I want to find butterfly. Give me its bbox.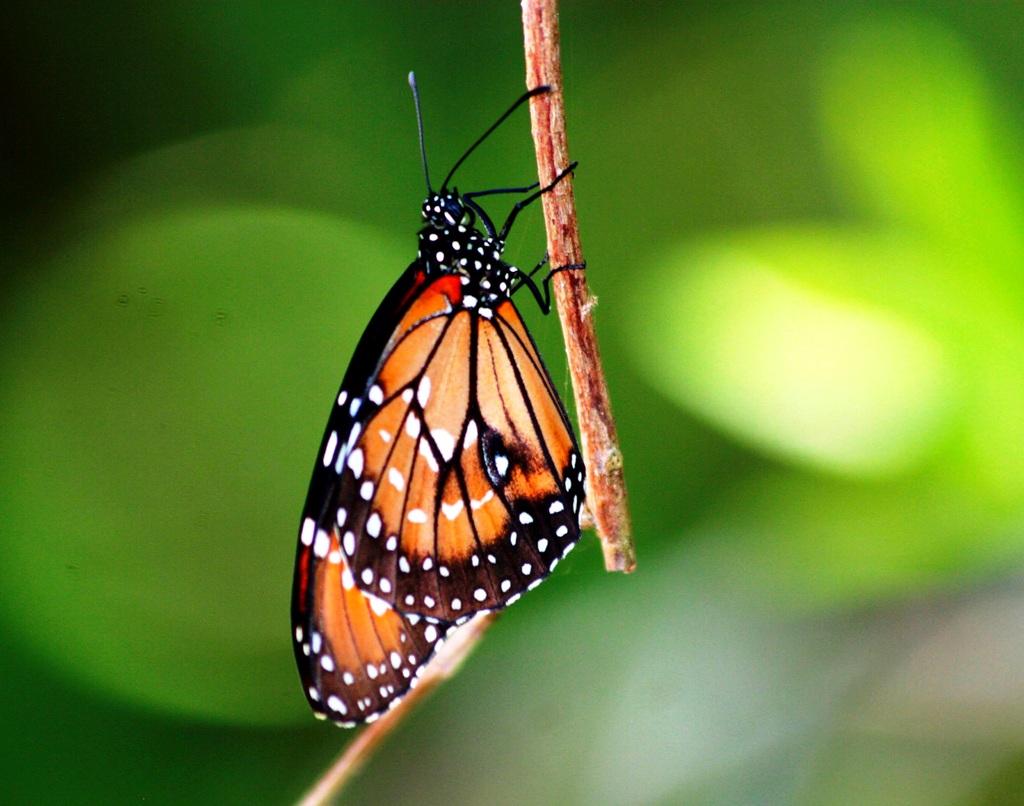
rect(274, 62, 632, 750).
